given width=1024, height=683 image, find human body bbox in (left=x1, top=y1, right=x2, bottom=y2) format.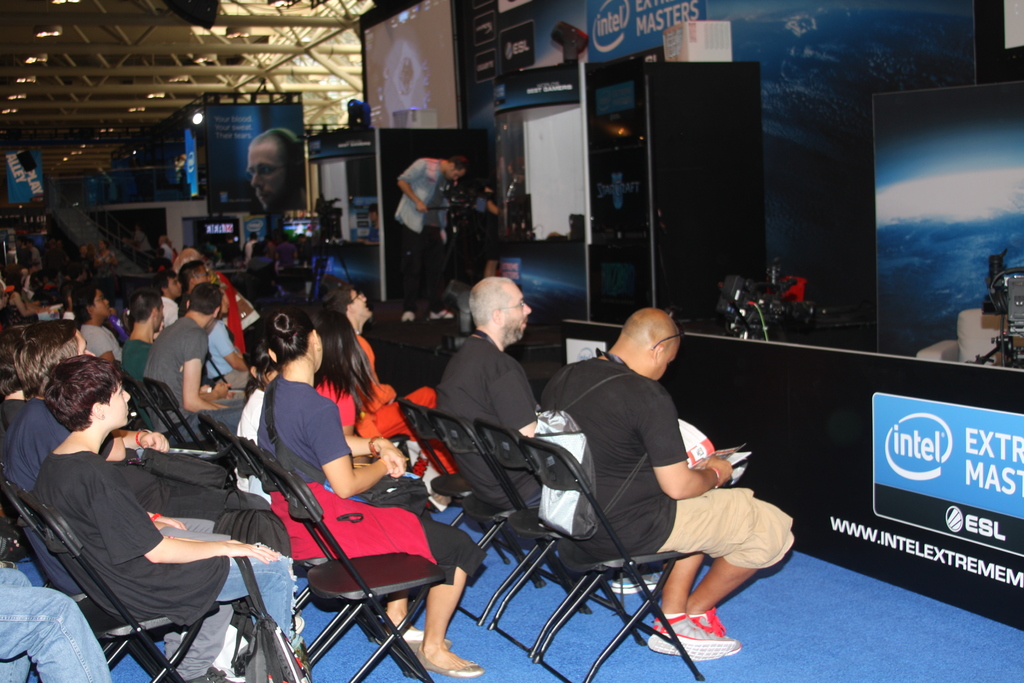
(left=2, top=570, right=113, bottom=682).
